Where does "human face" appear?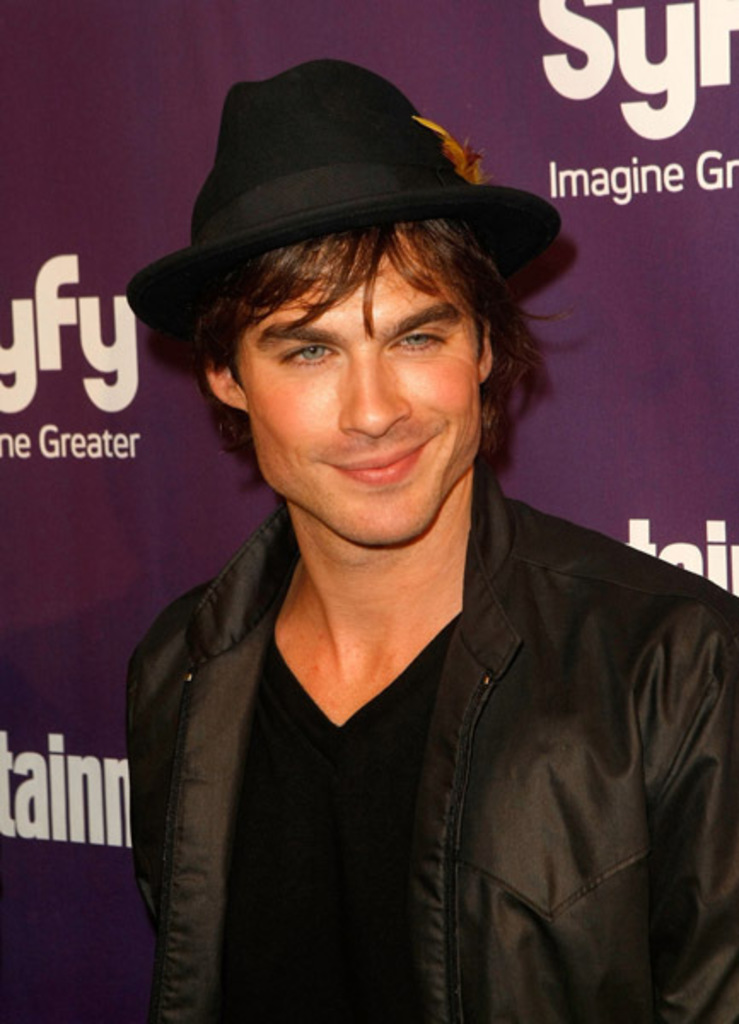
Appears at [246,251,488,544].
